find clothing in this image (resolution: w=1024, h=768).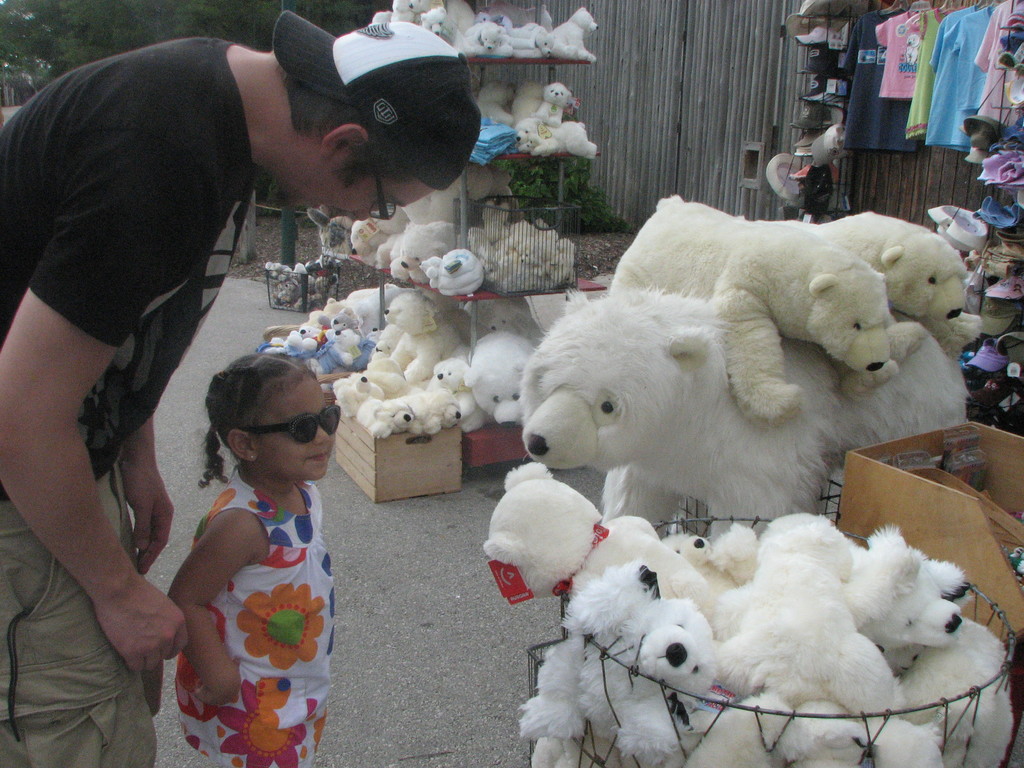
bbox=[152, 362, 352, 759].
